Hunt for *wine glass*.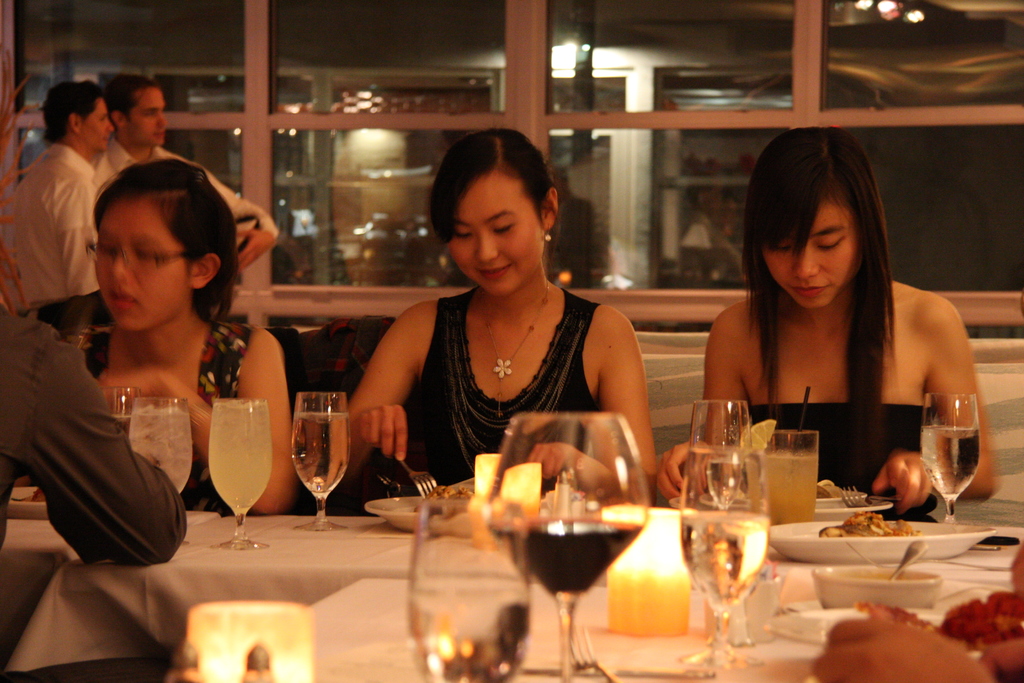
Hunted down at region(484, 413, 655, 682).
